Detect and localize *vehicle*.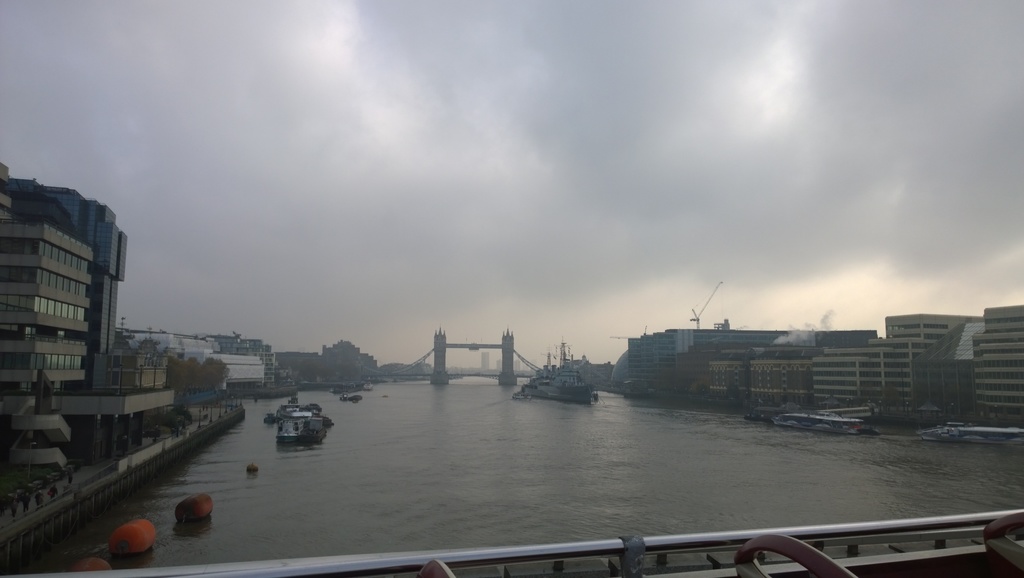
Localized at [x1=511, y1=355, x2=609, y2=409].
